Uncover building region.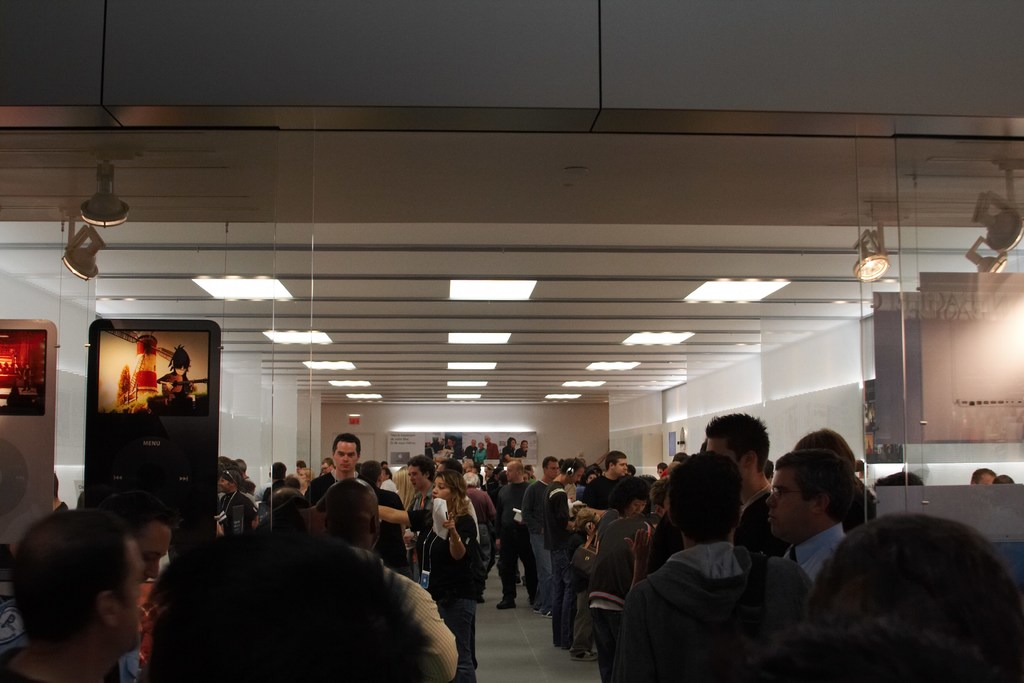
Uncovered: (4,0,1023,682).
